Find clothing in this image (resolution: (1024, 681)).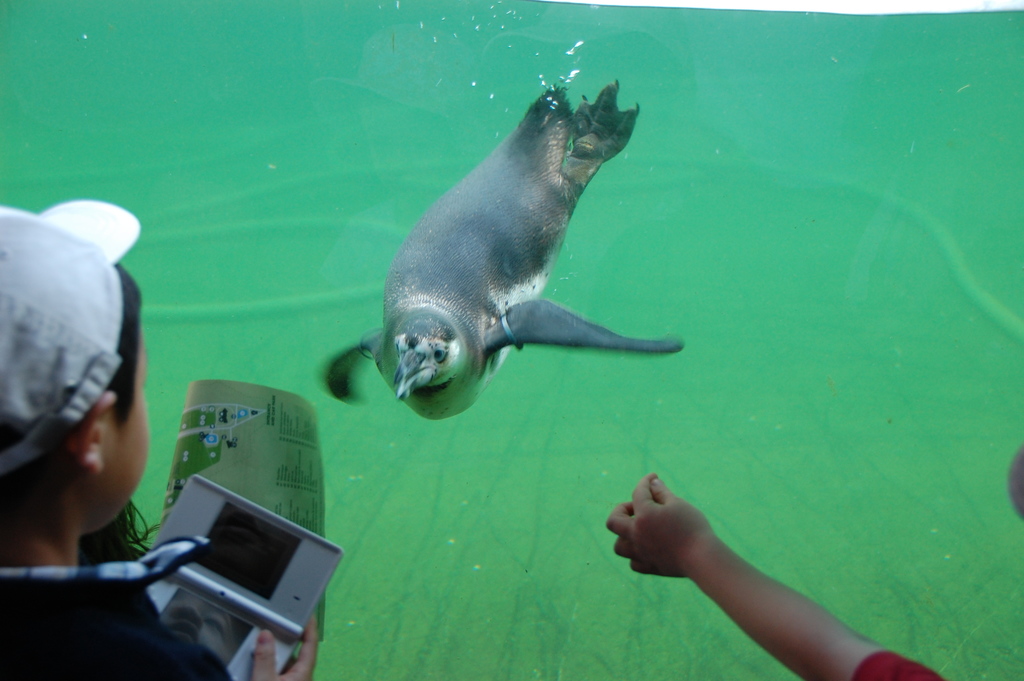
2, 186, 172, 615.
